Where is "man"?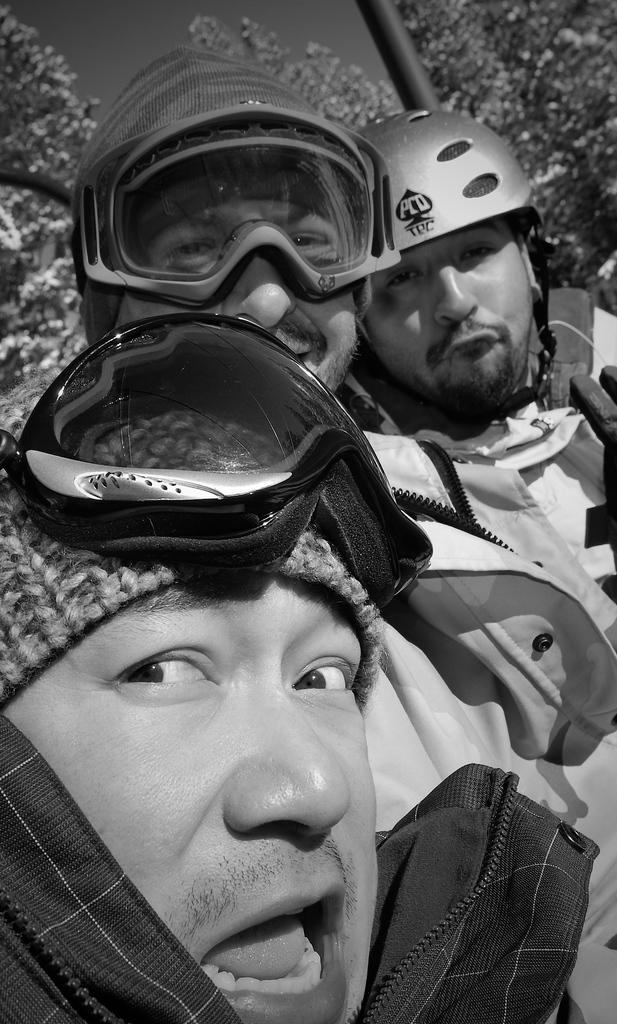
left=65, top=51, right=616, bottom=1023.
